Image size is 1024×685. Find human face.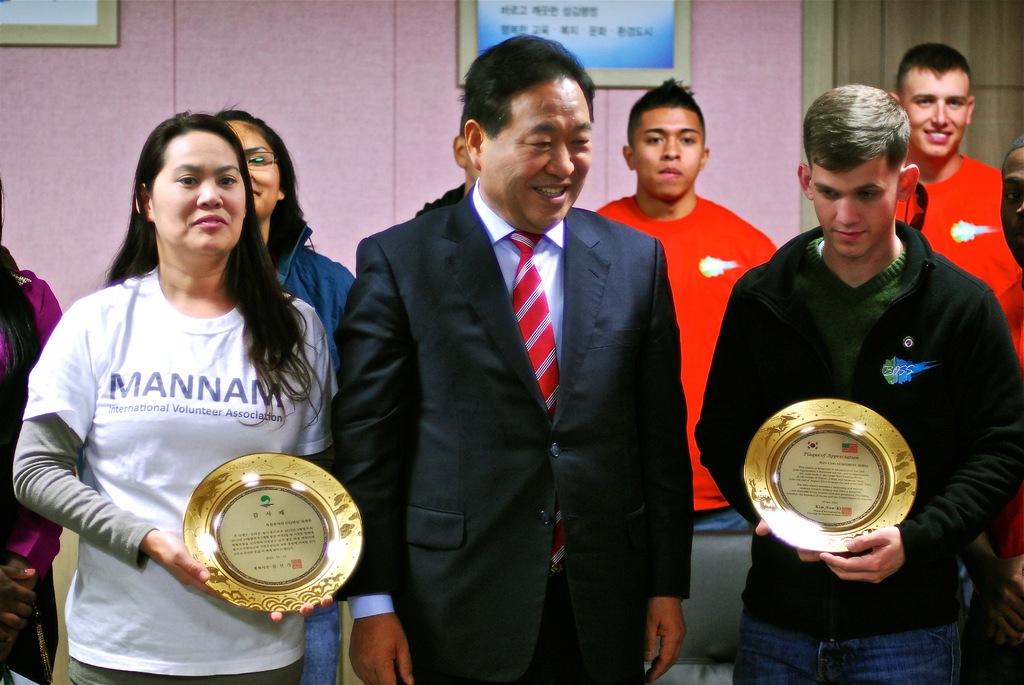
rect(633, 111, 702, 194).
